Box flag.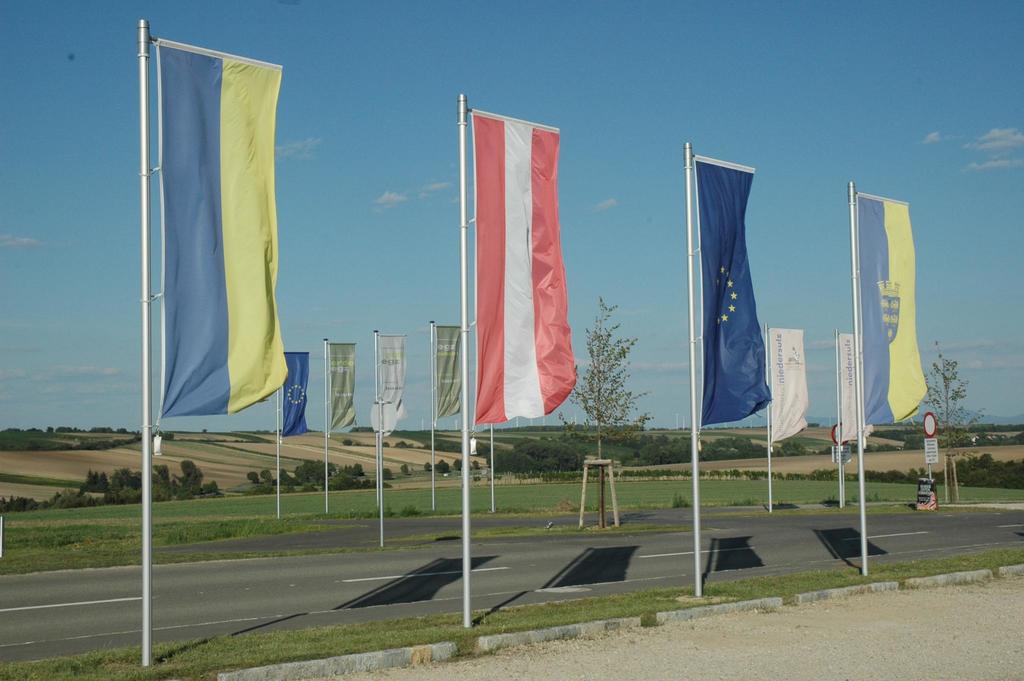
(436,319,470,417).
